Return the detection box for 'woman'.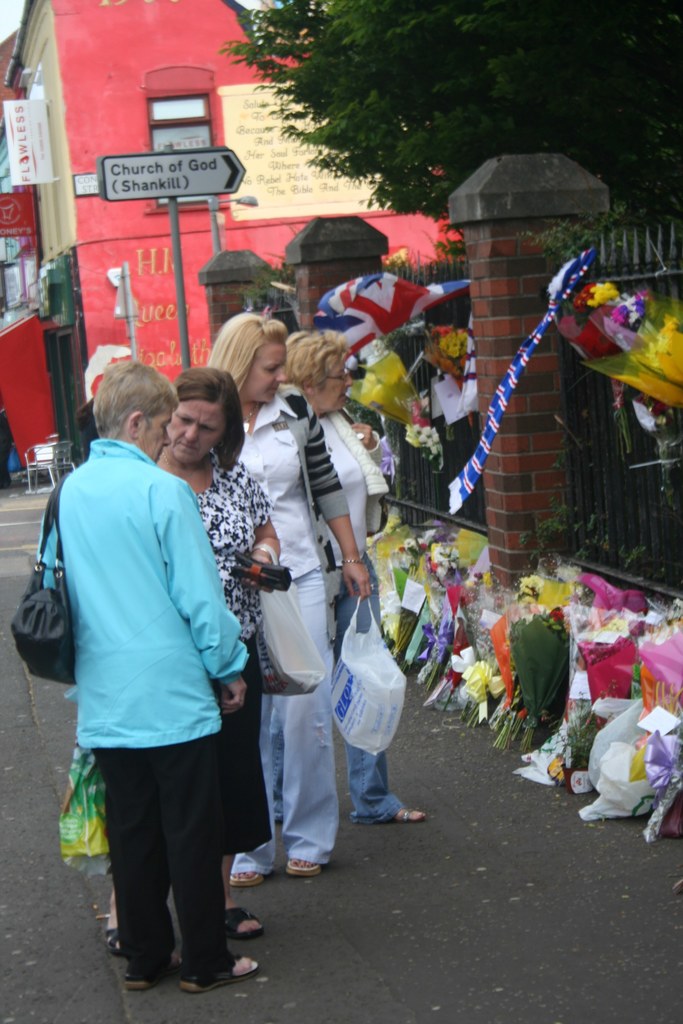
204 308 373 886.
